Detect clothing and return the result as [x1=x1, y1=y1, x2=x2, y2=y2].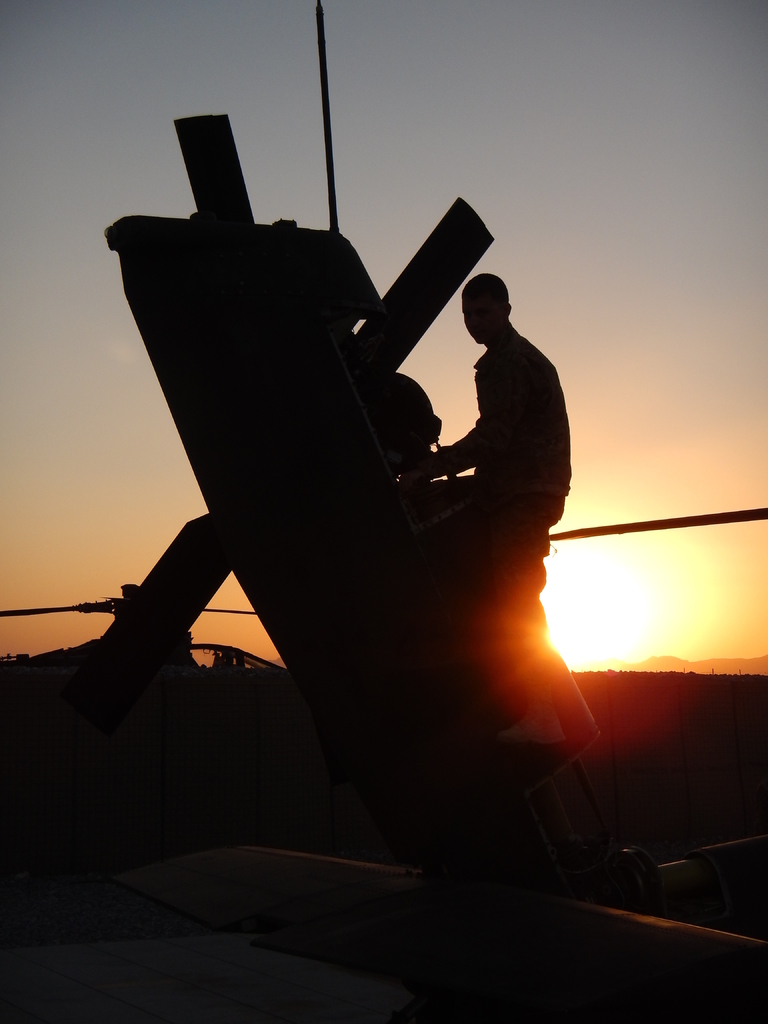
[x1=437, y1=321, x2=568, y2=519].
